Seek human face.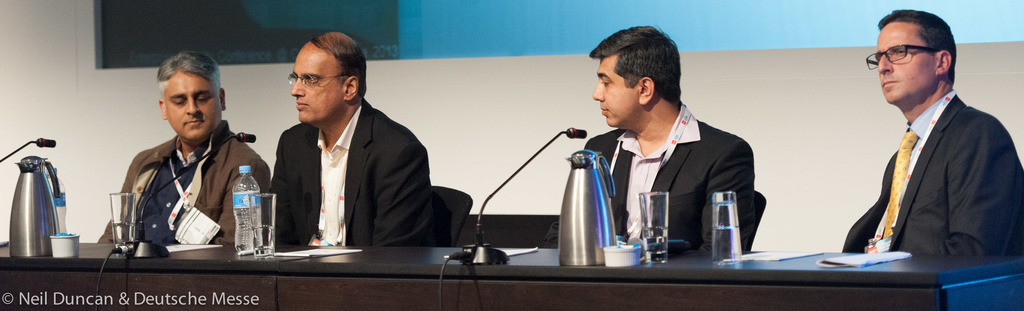
l=594, t=58, r=641, b=126.
